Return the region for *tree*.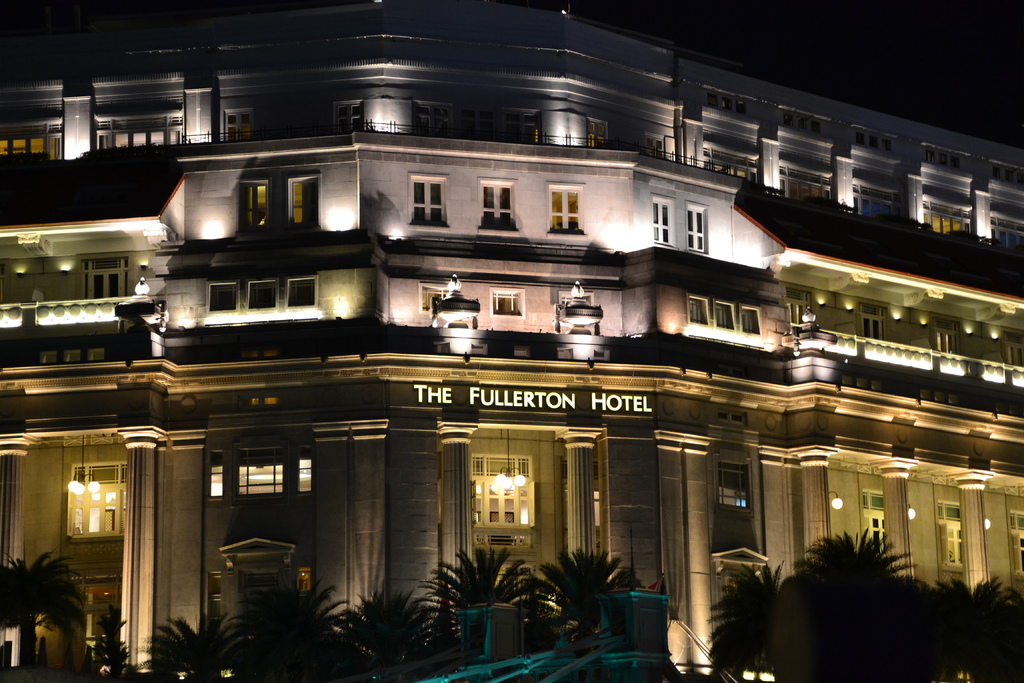
Rect(6, 548, 84, 662).
